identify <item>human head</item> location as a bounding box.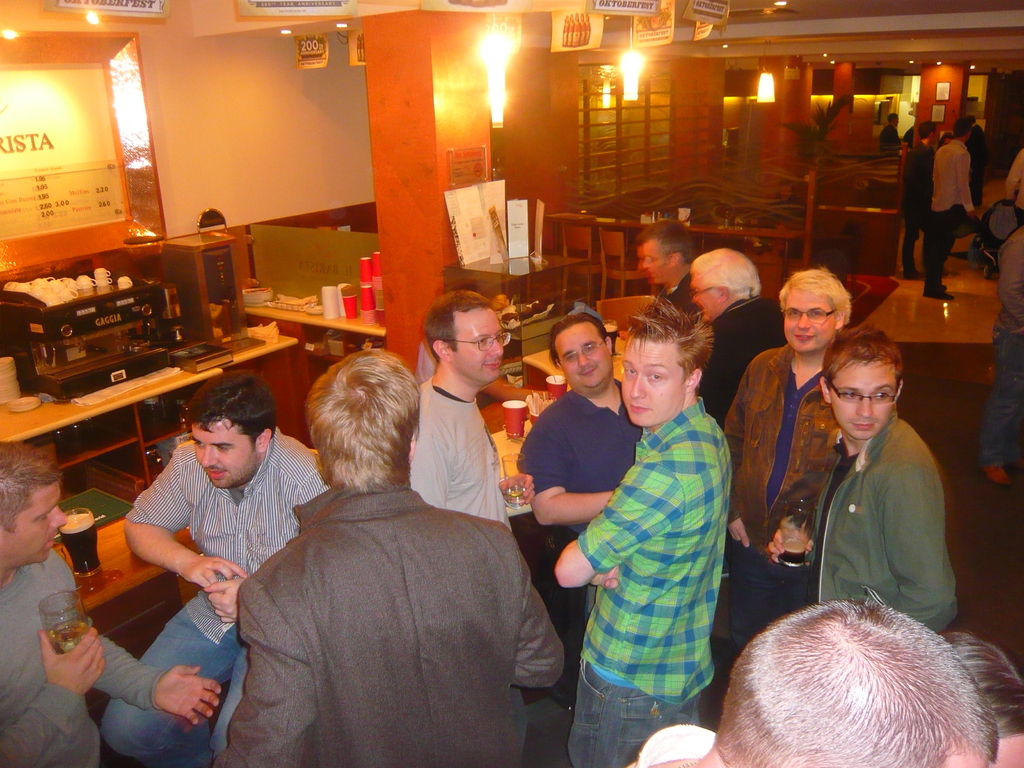
424 286 511 388.
